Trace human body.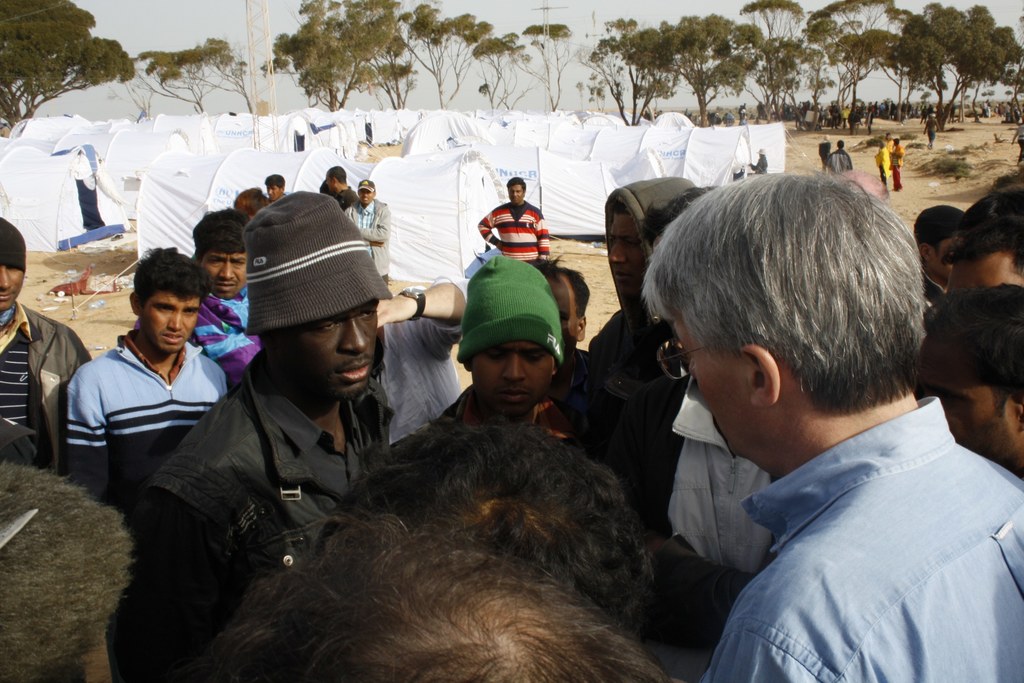
Traced to (x1=888, y1=142, x2=904, y2=188).
